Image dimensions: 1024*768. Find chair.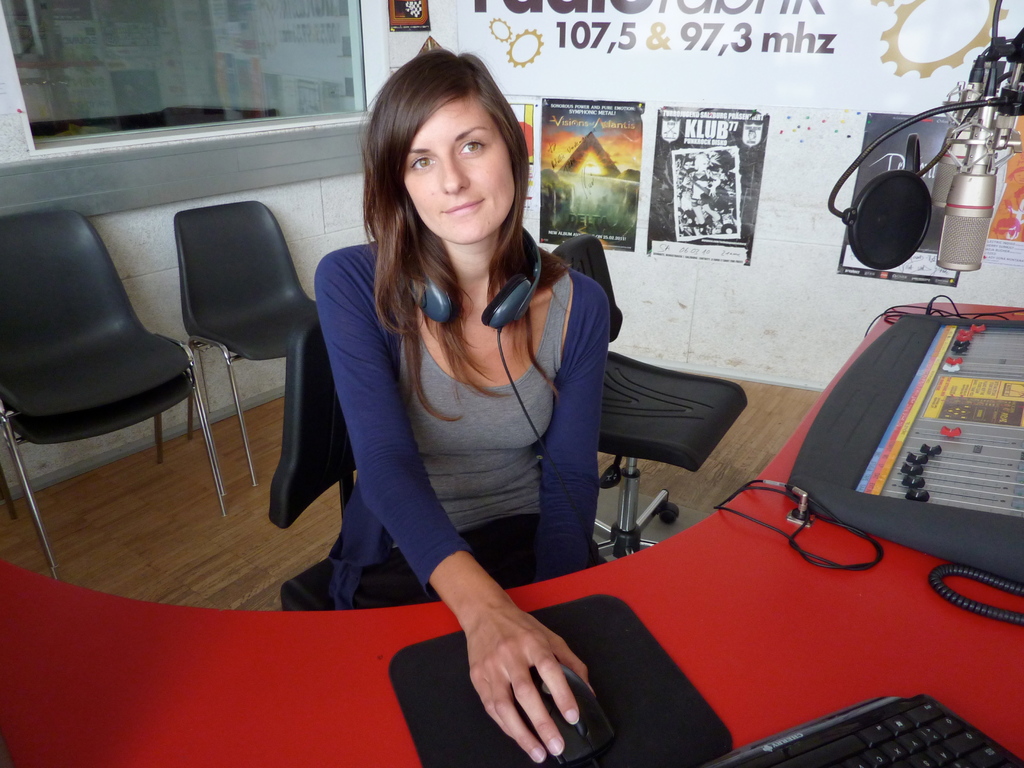
pyautogui.locateOnScreen(12, 212, 201, 492).
